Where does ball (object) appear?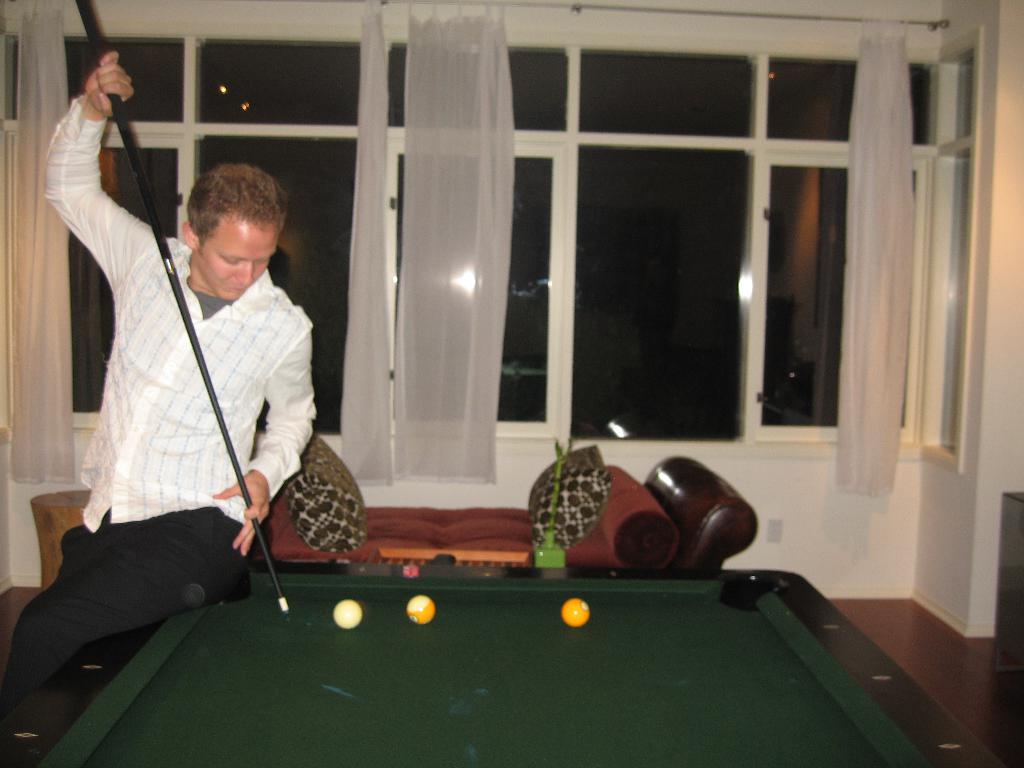
Appears at box(335, 598, 360, 626).
